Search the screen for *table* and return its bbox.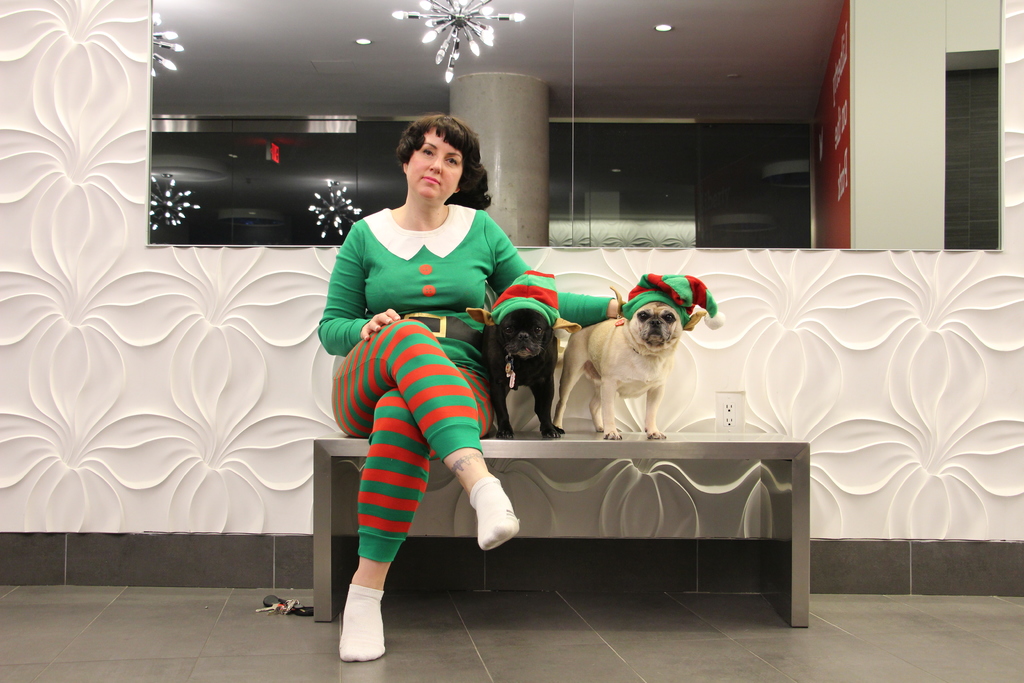
Found: {"x1": 316, "y1": 425, "x2": 813, "y2": 628}.
